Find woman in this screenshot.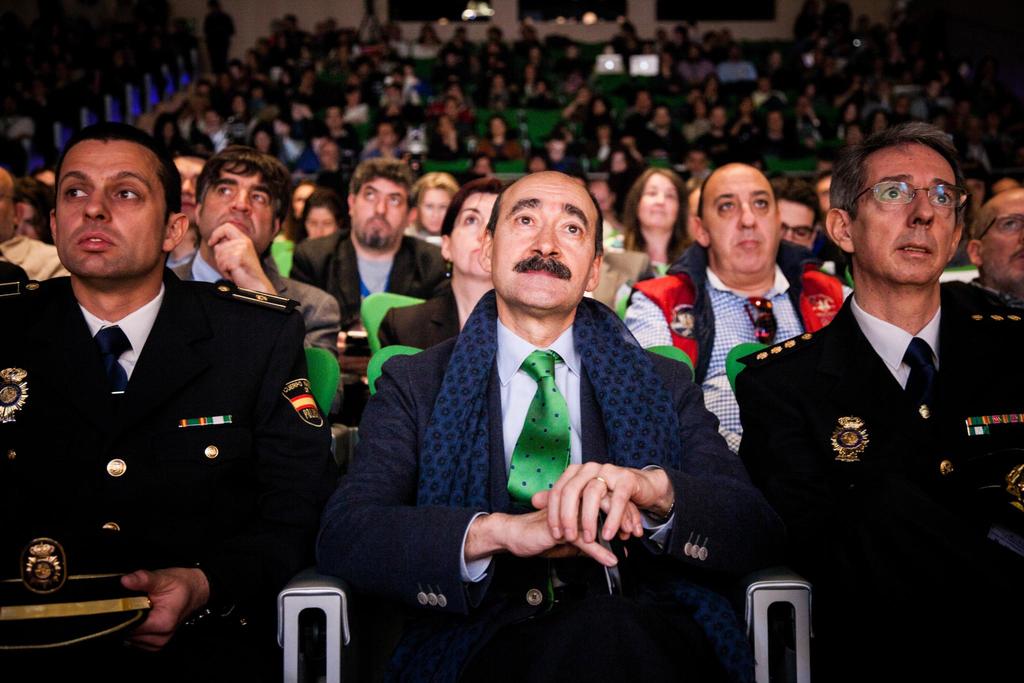
The bounding box for woman is {"x1": 303, "y1": 199, "x2": 352, "y2": 242}.
